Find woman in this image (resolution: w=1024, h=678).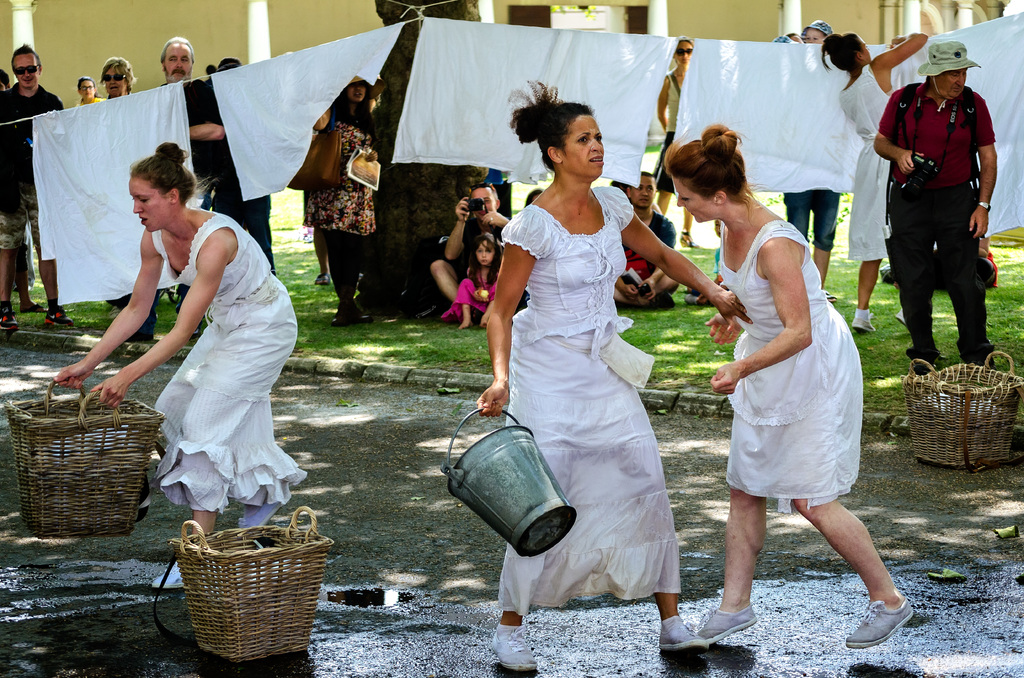
detection(305, 76, 385, 332).
